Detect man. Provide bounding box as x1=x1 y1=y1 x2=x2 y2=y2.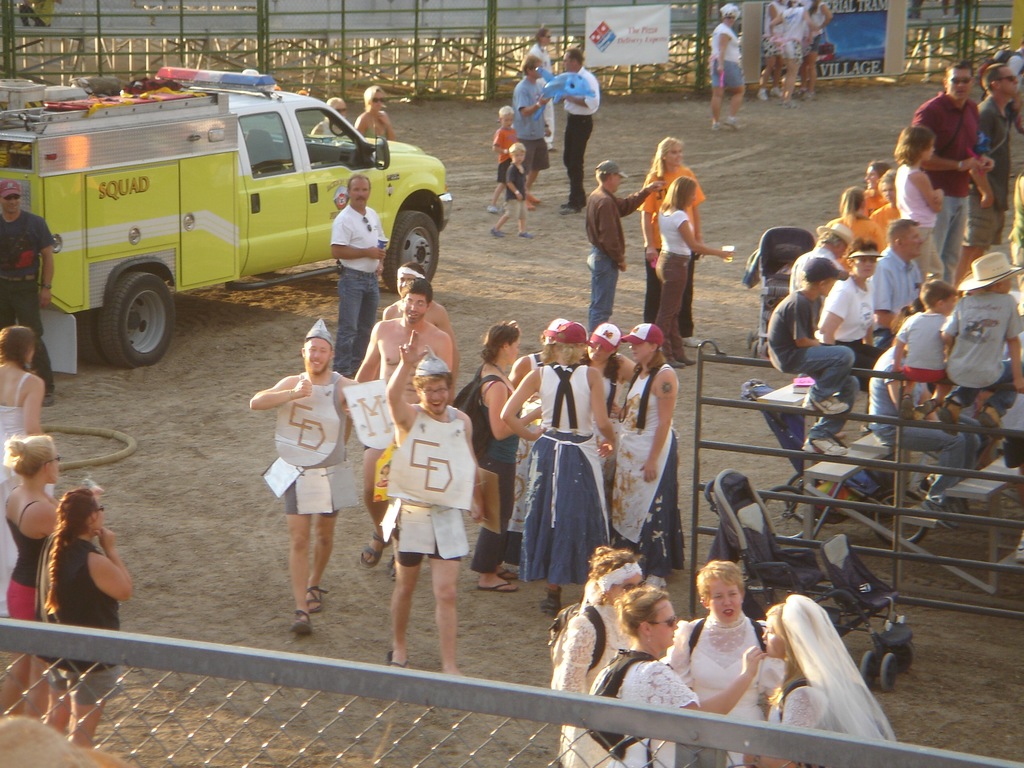
x1=383 y1=261 x2=452 y2=333.
